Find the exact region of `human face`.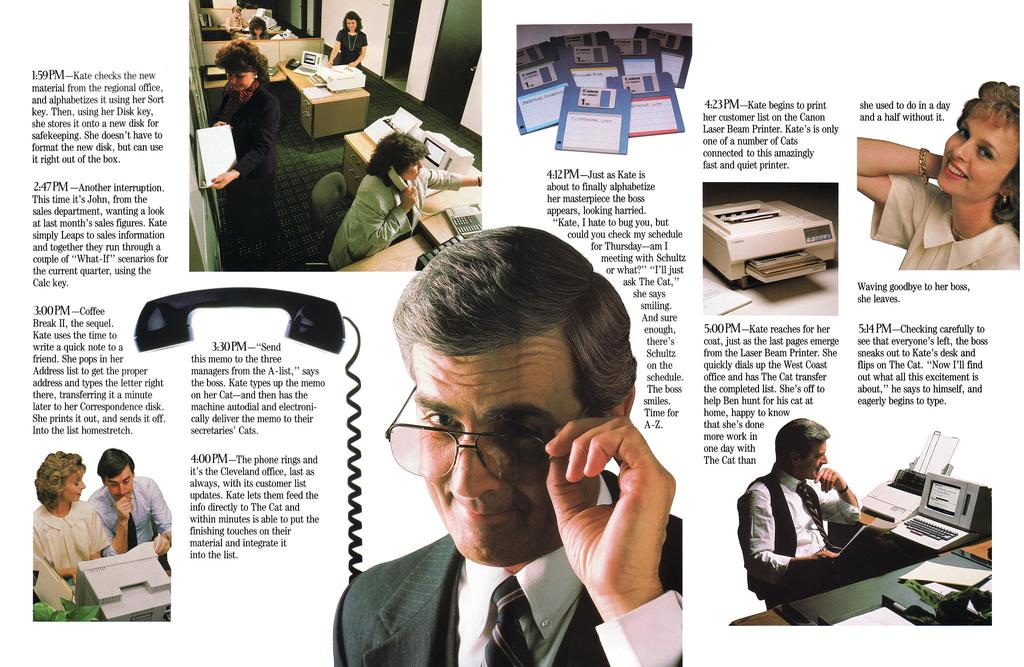
Exact region: pyautogui.locateOnScreen(224, 65, 257, 90).
